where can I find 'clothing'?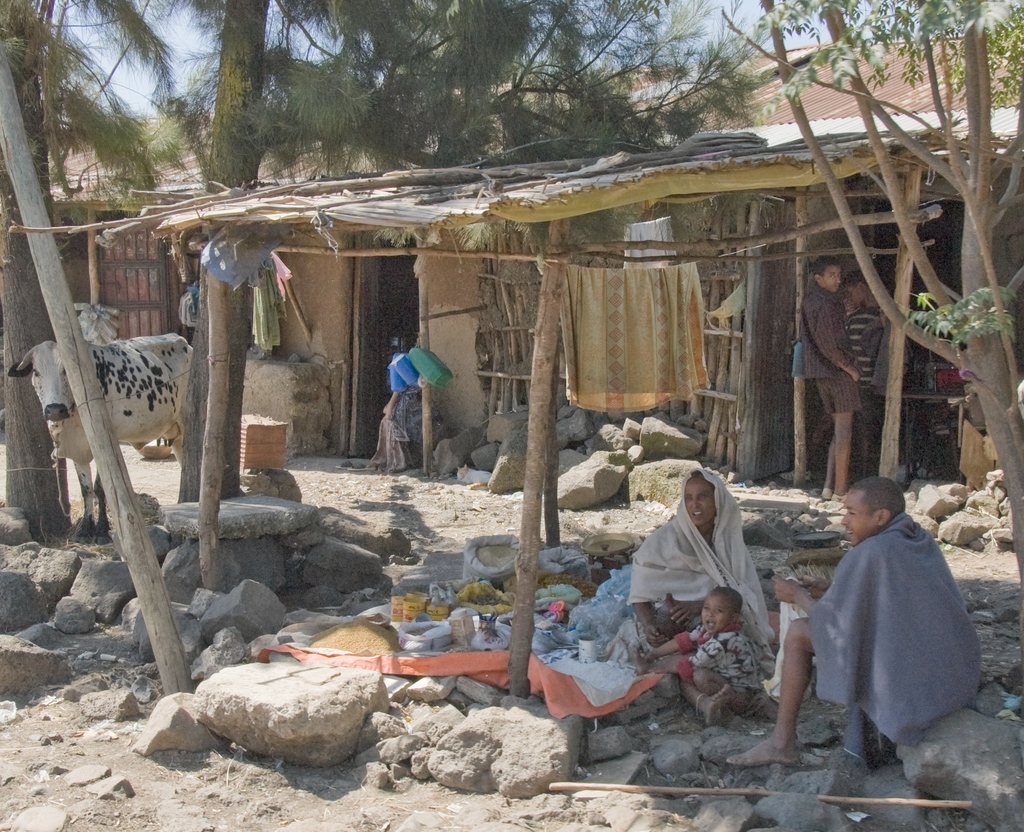
You can find it at [795,282,872,412].
